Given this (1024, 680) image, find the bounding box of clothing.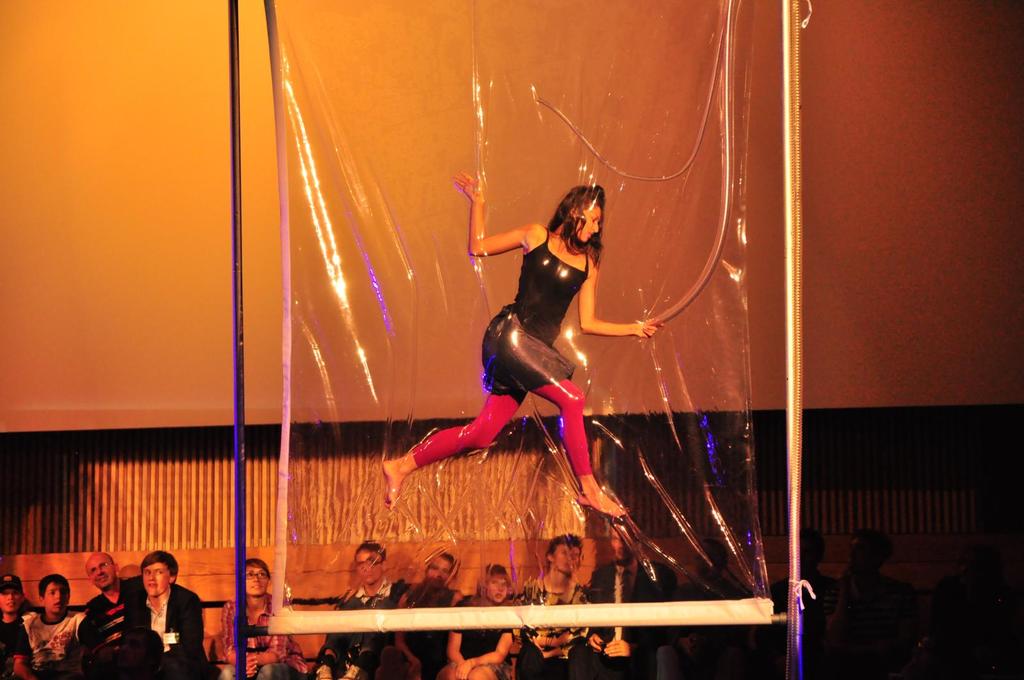
crop(581, 557, 673, 679).
